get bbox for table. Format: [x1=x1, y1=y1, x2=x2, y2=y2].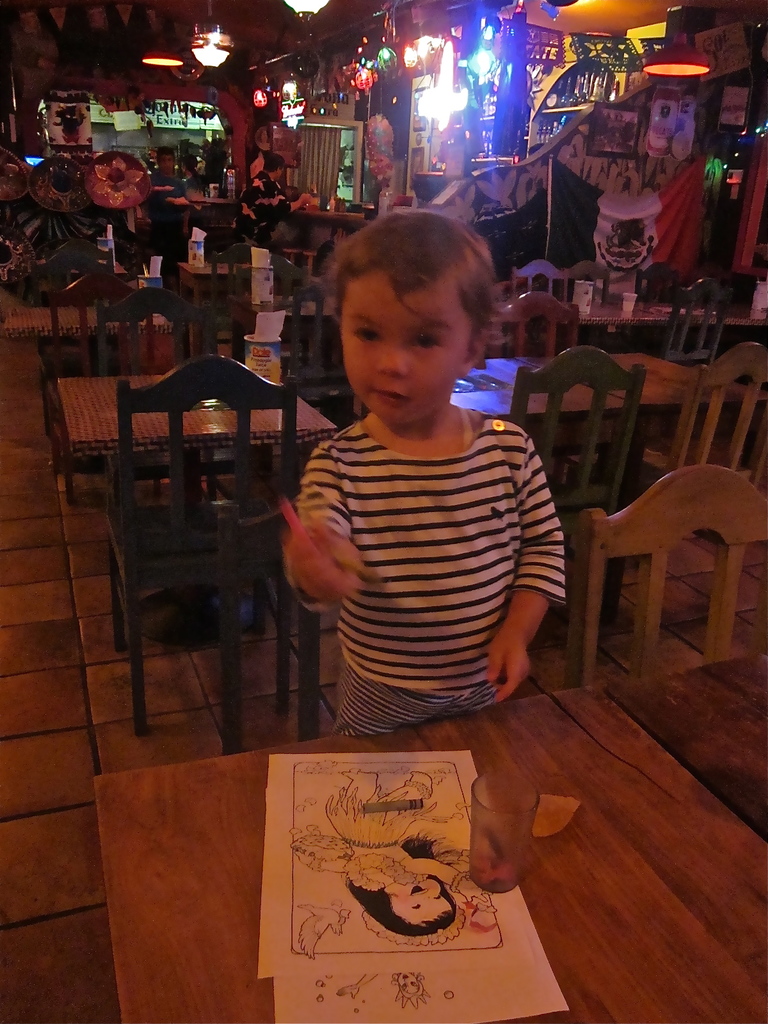
[x1=175, y1=262, x2=248, y2=358].
